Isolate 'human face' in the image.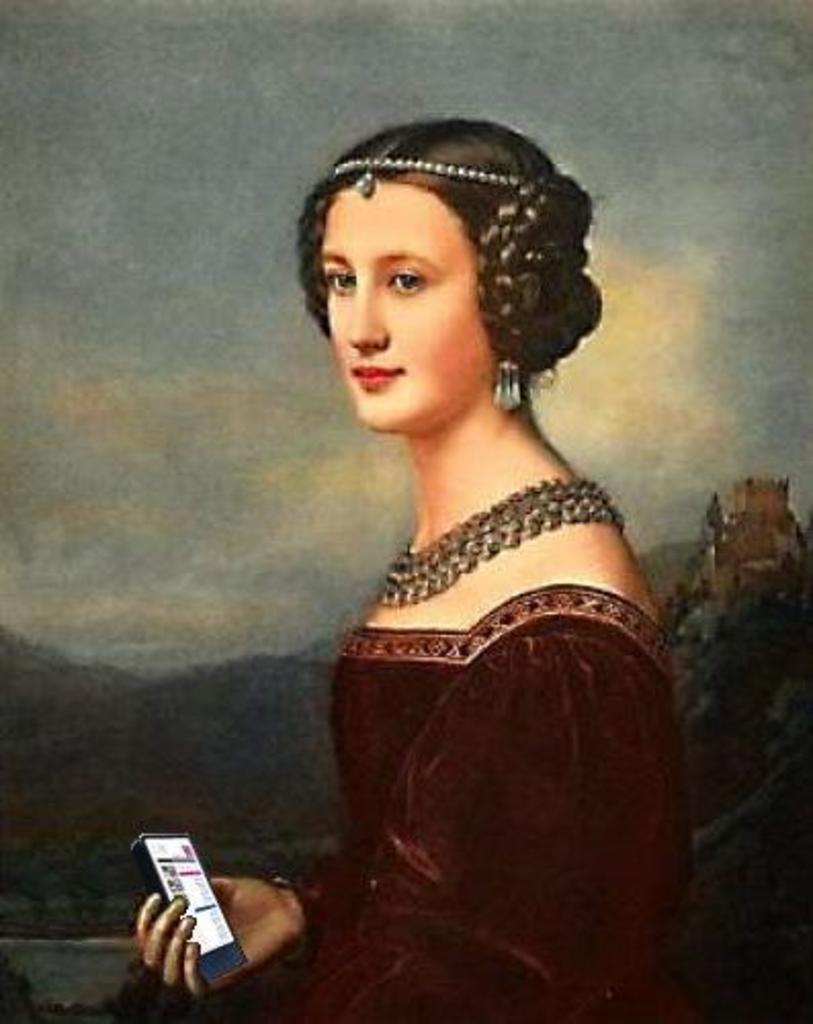
Isolated region: pyautogui.locateOnScreen(322, 180, 489, 430).
